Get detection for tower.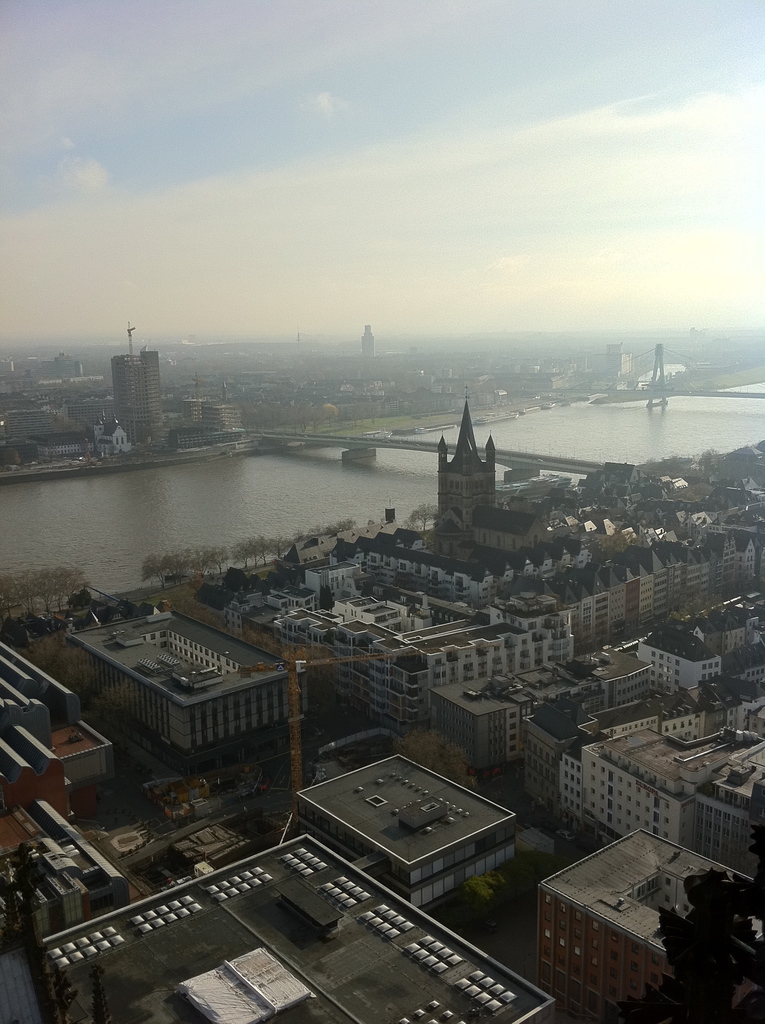
Detection: bbox(352, 314, 374, 356).
